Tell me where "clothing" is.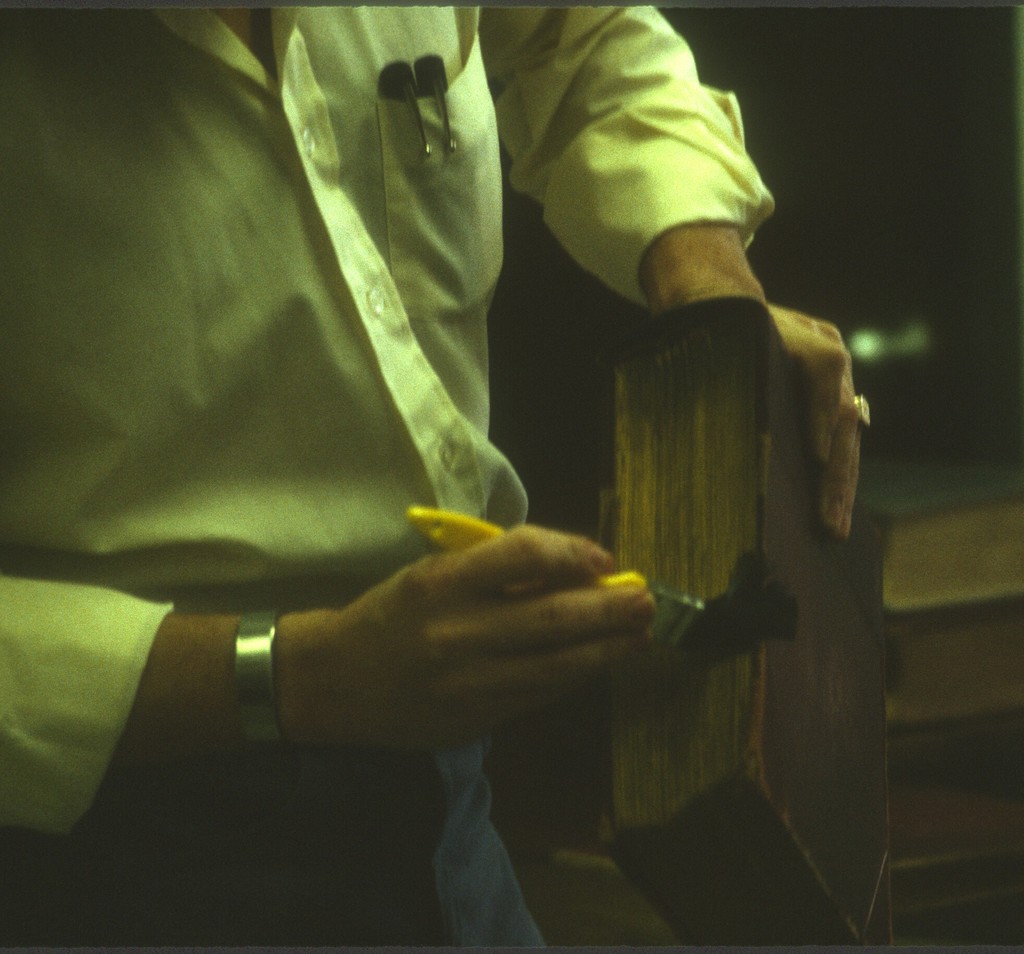
"clothing" is at locate(0, 0, 774, 953).
